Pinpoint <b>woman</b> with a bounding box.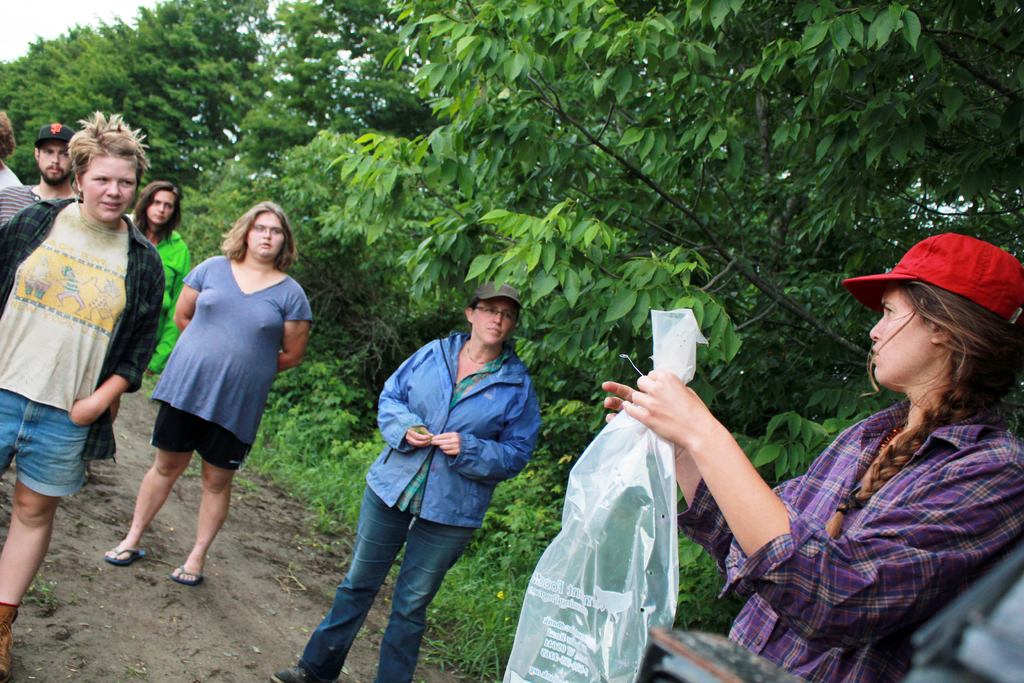
x1=0, y1=107, x2=169, y2=681.
